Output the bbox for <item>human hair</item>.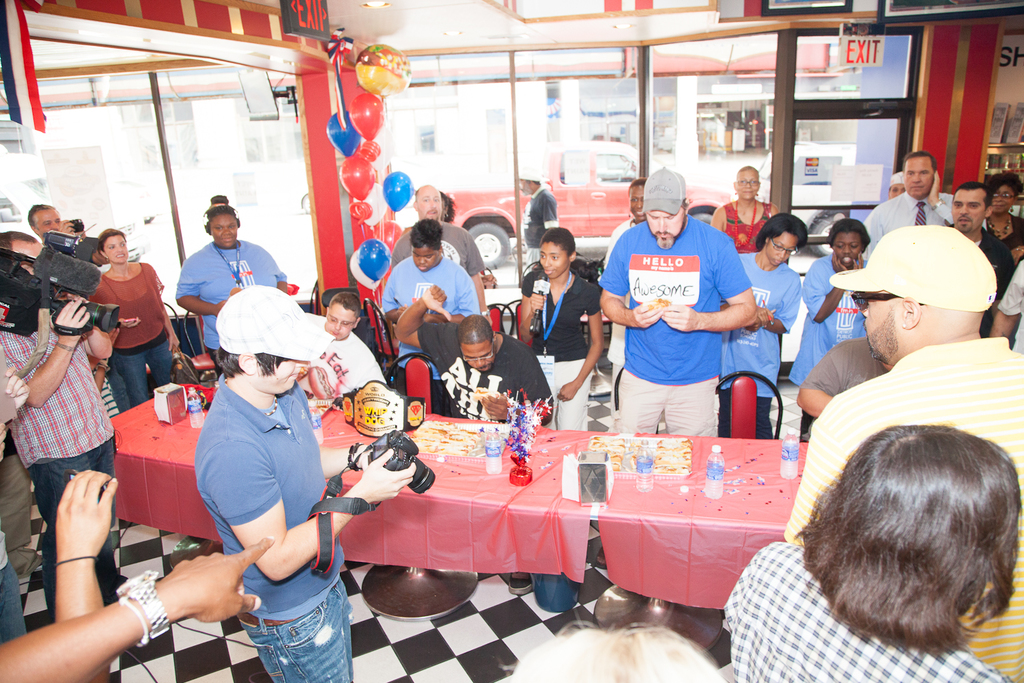
[left=826, top=217, right=872, bottom=254].
